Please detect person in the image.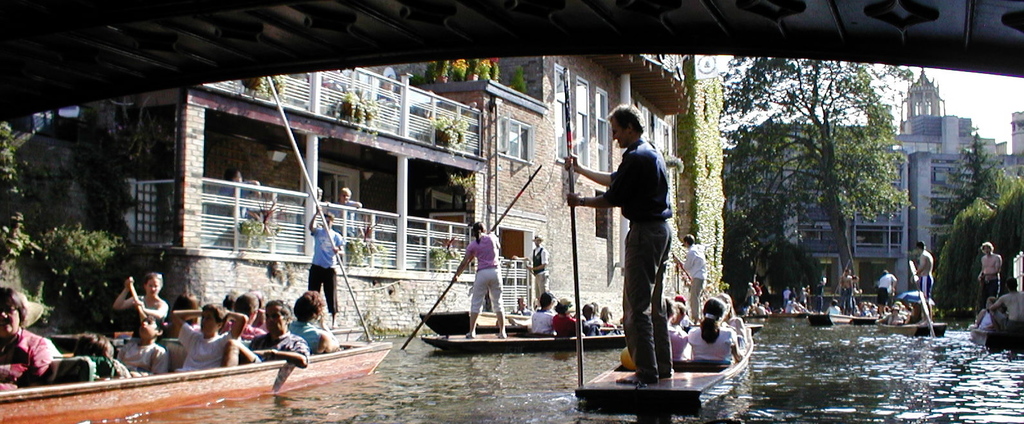
region(740, 277, 757, 308).
